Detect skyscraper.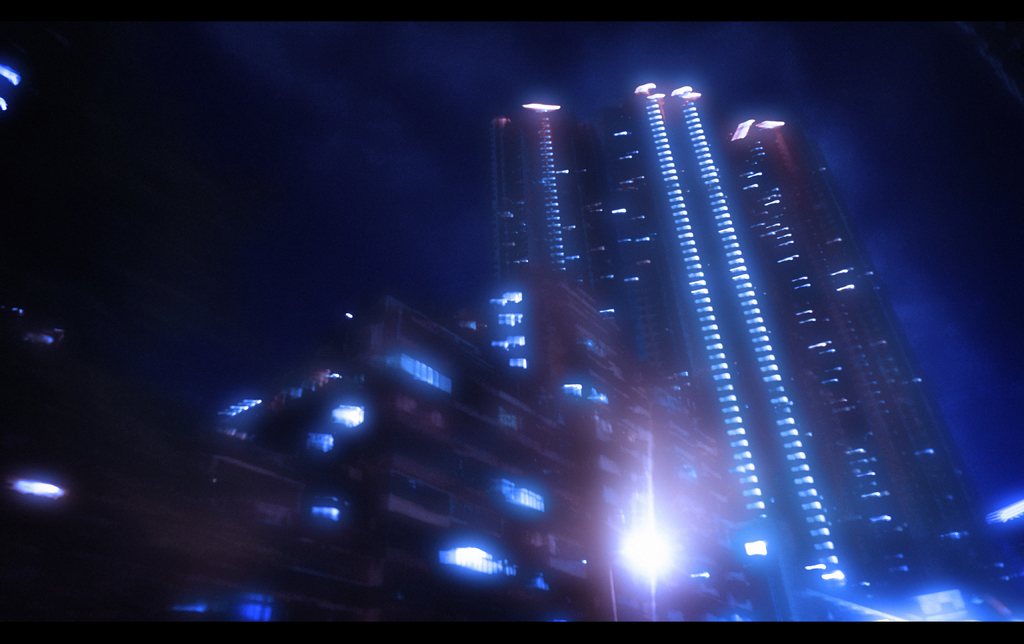
Detected at x1=490, y1=81, x2=1008, y2=598.
